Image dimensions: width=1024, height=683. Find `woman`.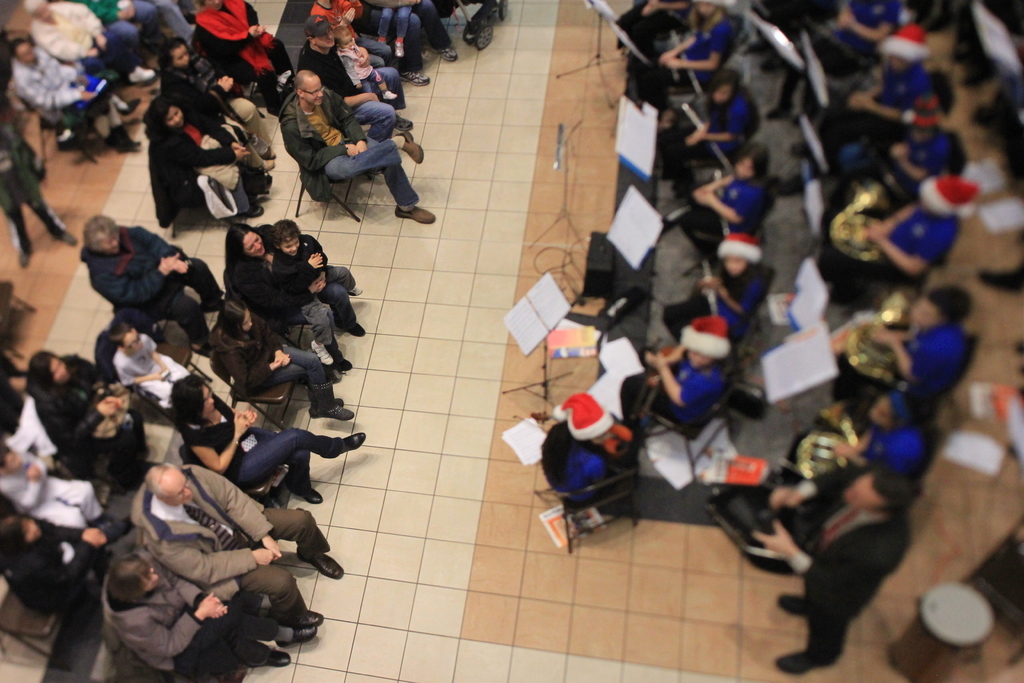
<box>220,220,366,370</box>.
